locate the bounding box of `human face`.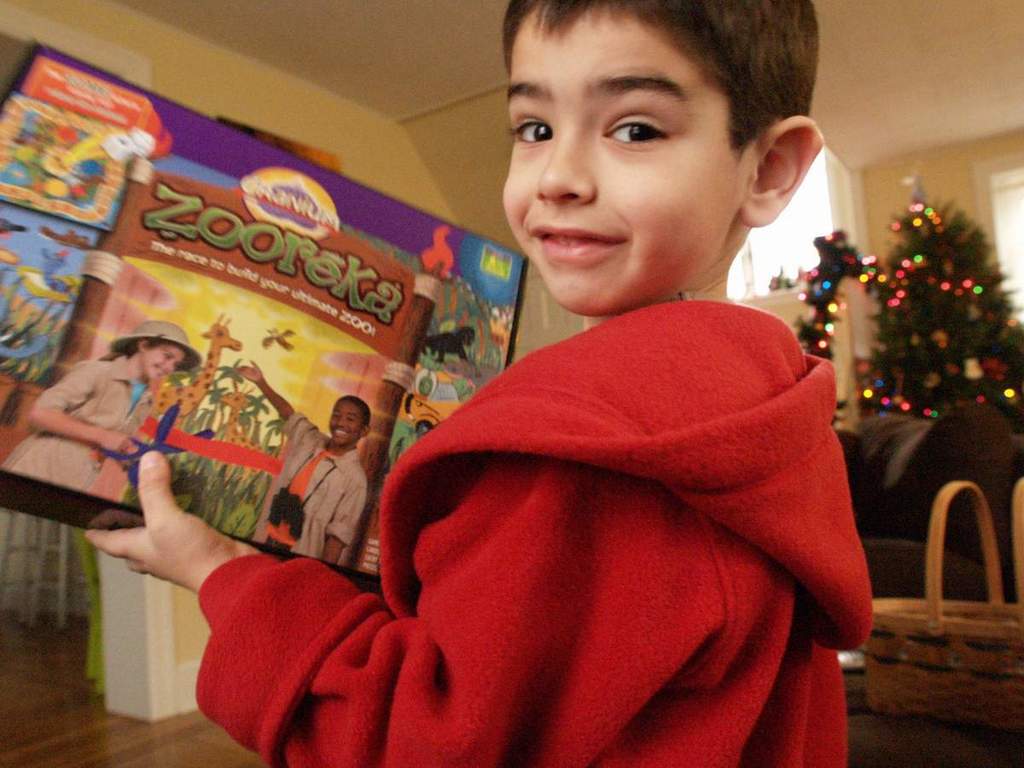
Bounding box: box(141, 343, 188, 381).
